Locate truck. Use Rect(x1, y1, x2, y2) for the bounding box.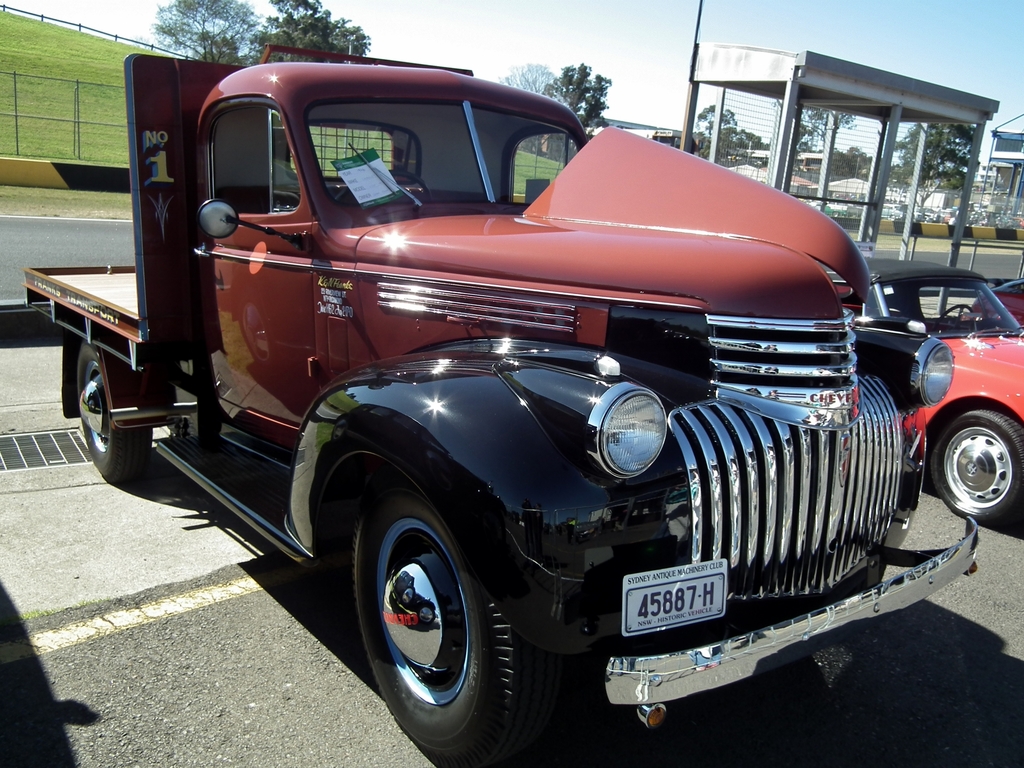
Rect(78, 51, 998, 752).
